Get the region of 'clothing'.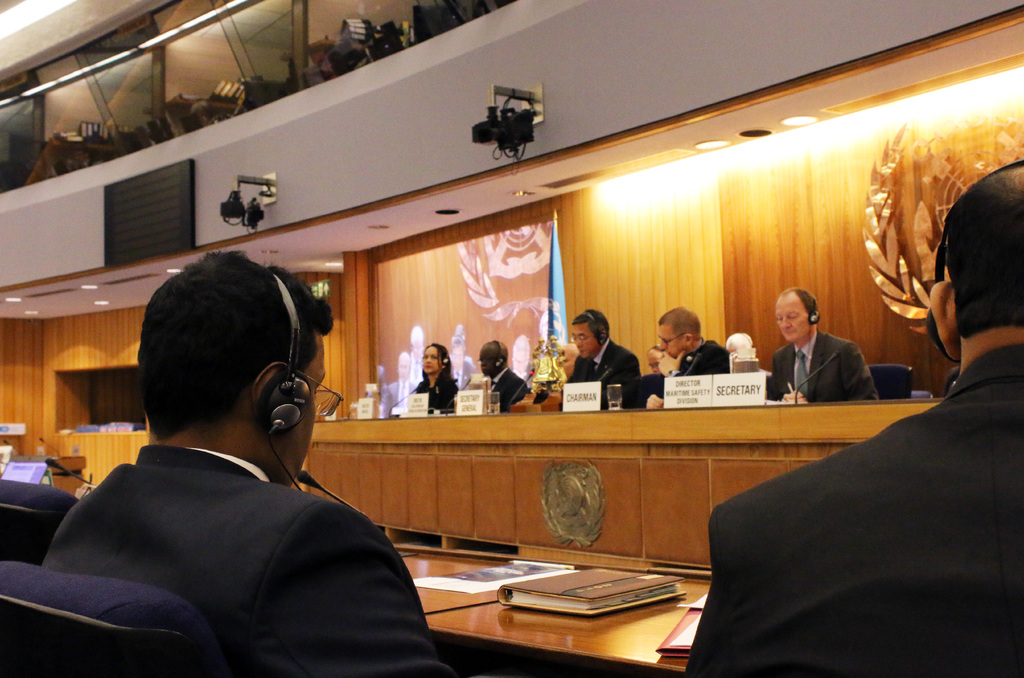
left=653, top=343, right=724, bottom=378.
